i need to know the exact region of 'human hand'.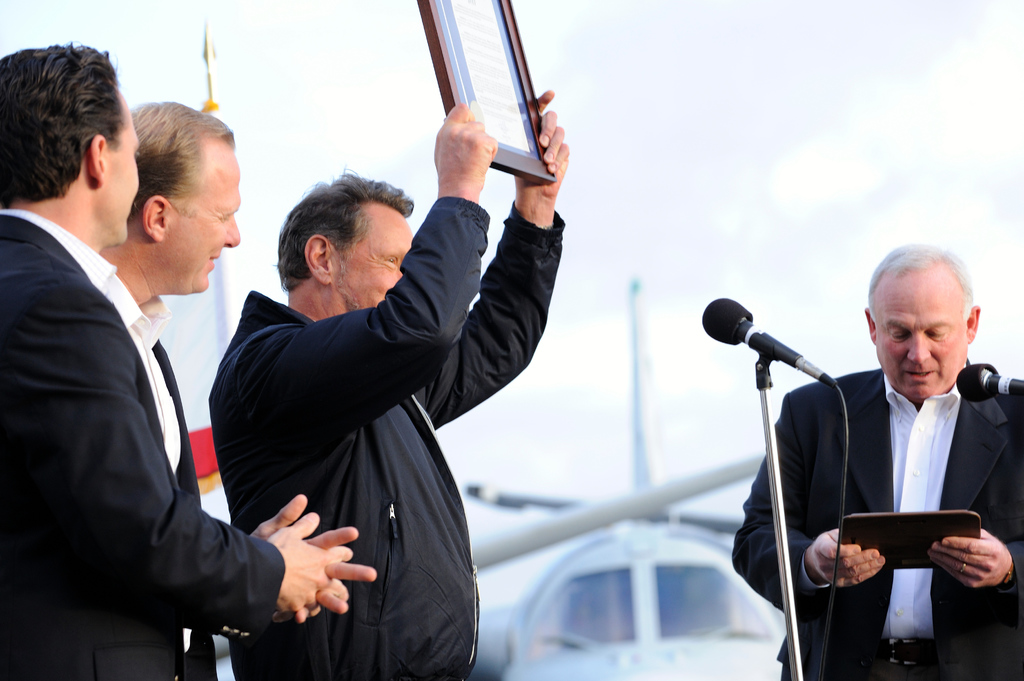
Region: <box>808,529,887,590</box>.
